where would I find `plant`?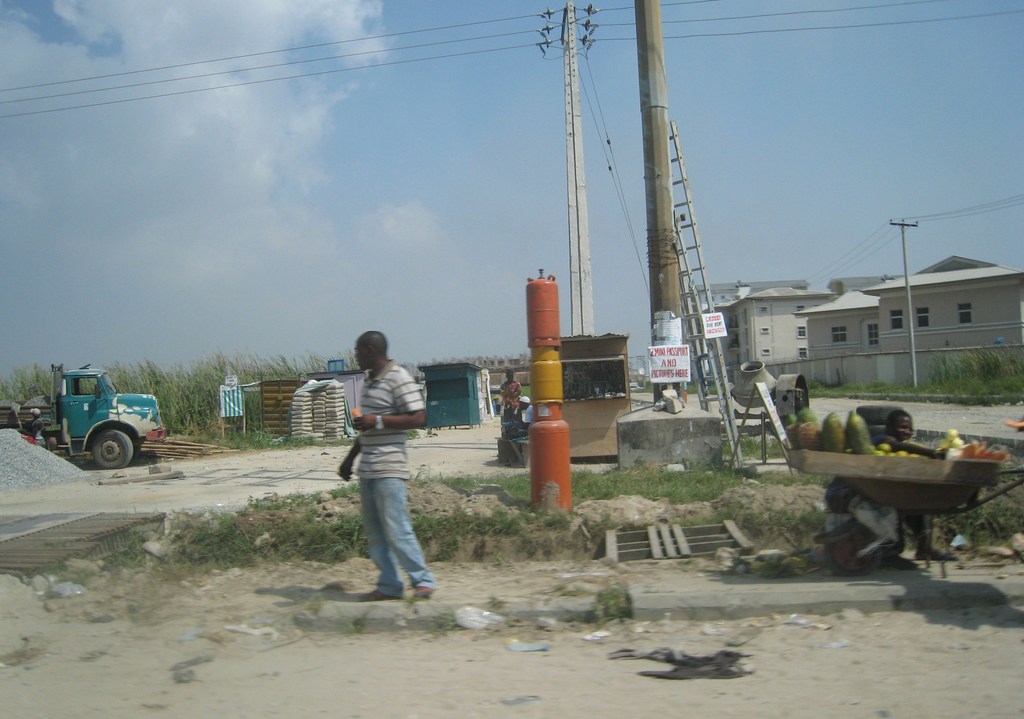
At region(586, 572, 633, 623).
